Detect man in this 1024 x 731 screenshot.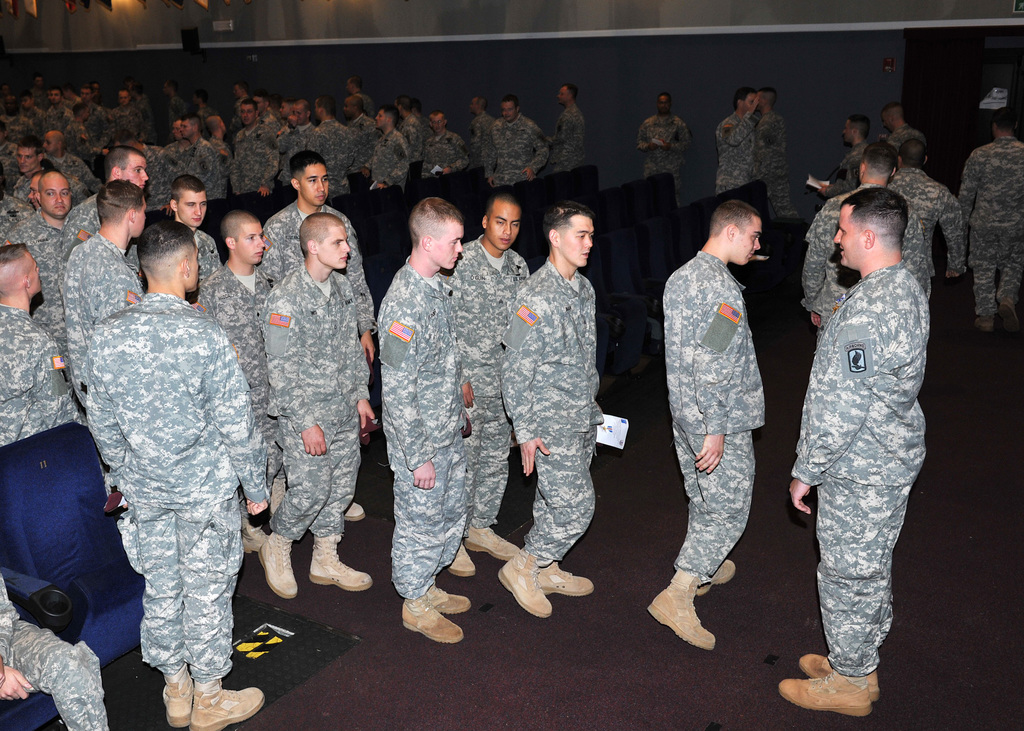
Detection: box=[337, 91, 378, 163].
